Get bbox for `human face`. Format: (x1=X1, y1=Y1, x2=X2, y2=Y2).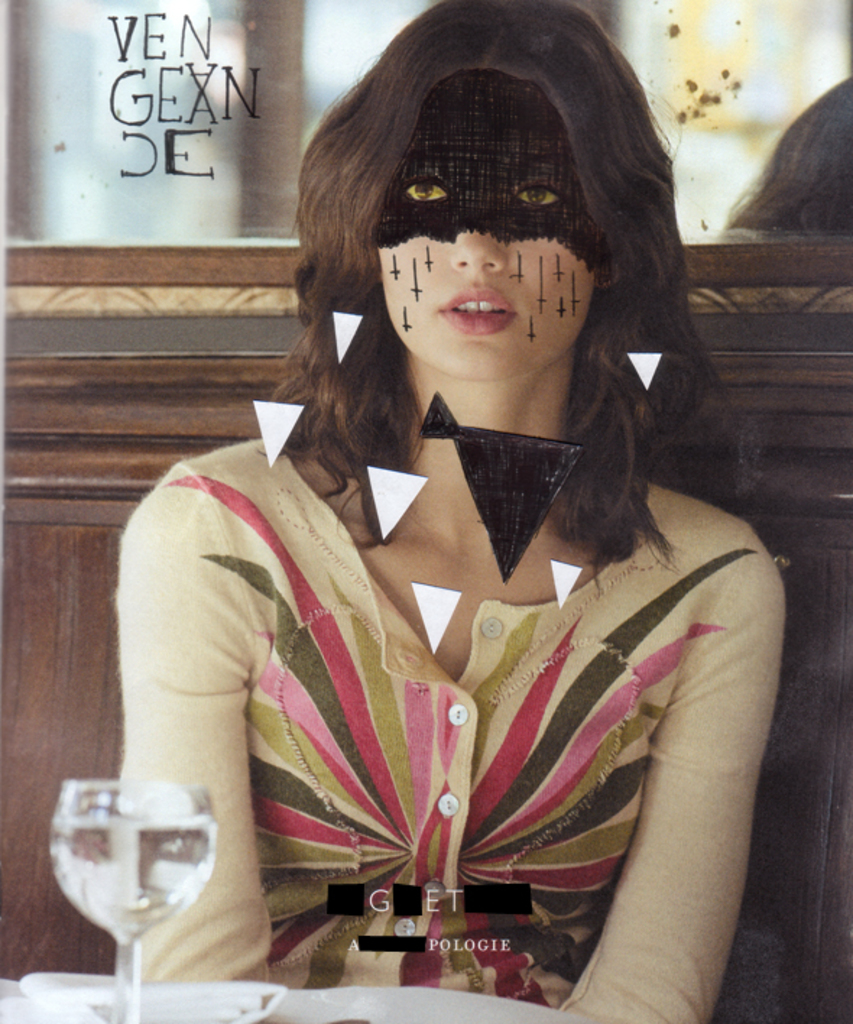
(x1=359, y1=104, x2=625, y2=380).
